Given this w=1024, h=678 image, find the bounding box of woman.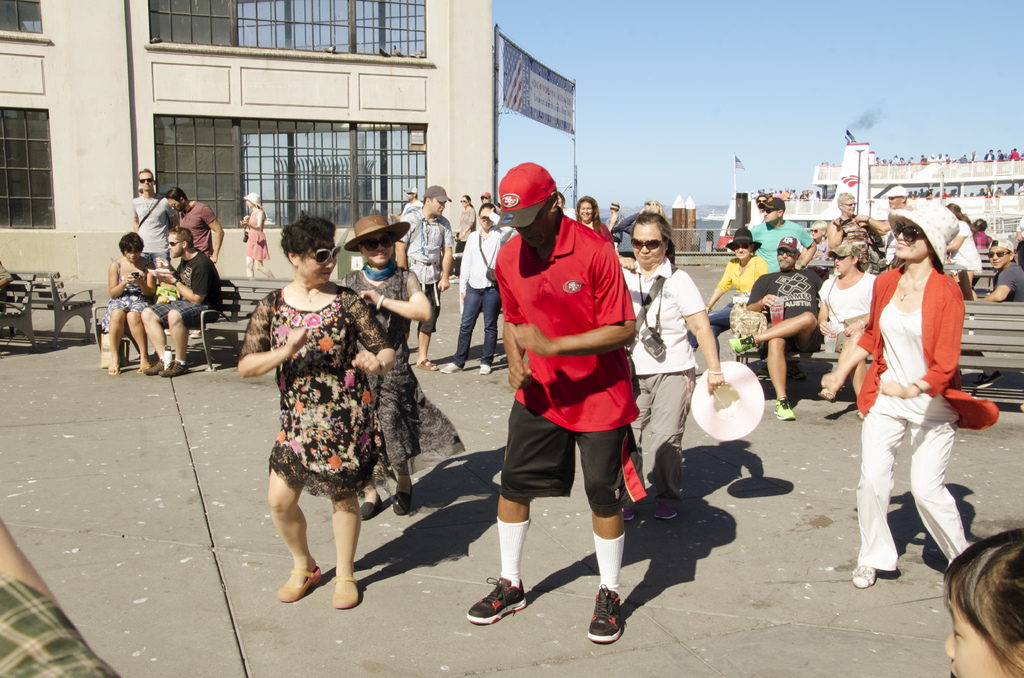
[685, 227, 766, 364].
